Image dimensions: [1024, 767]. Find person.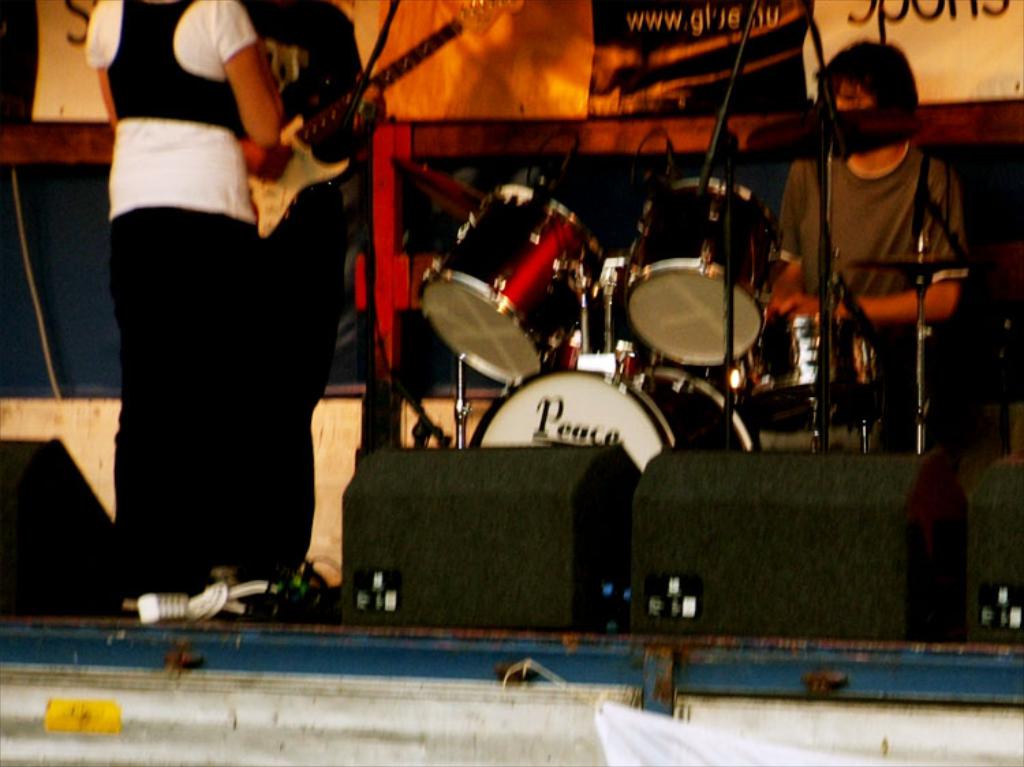
l=87, t=0, r=287, b=616.
